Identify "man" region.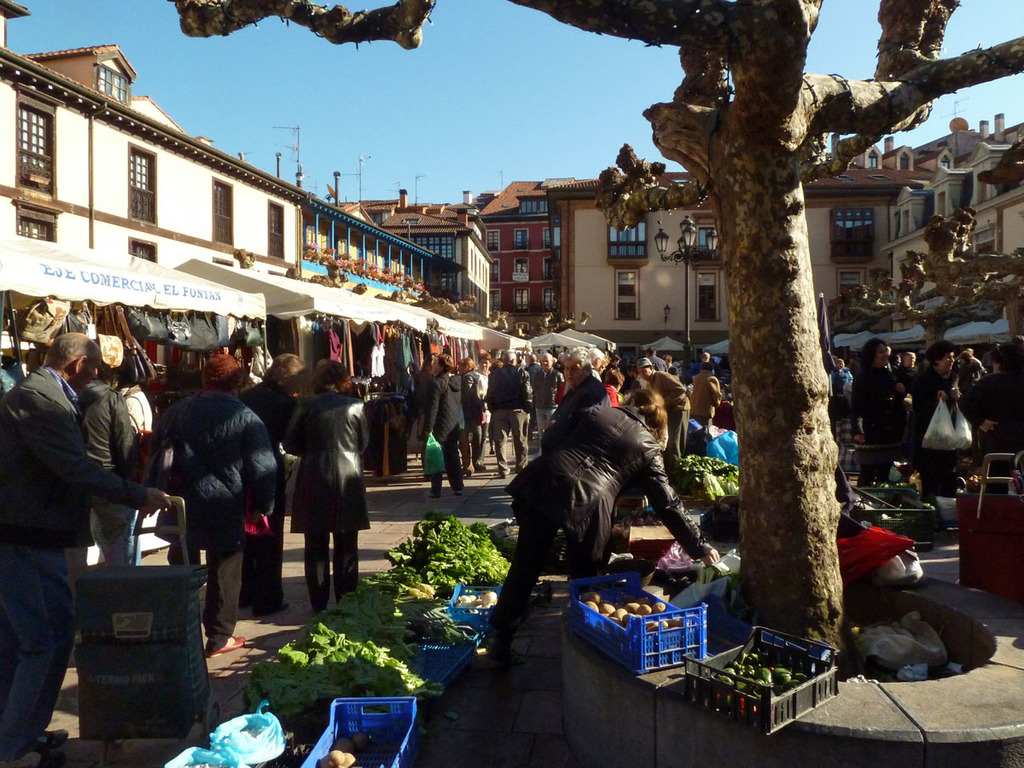
Region: (643, 355, 689, 464).
